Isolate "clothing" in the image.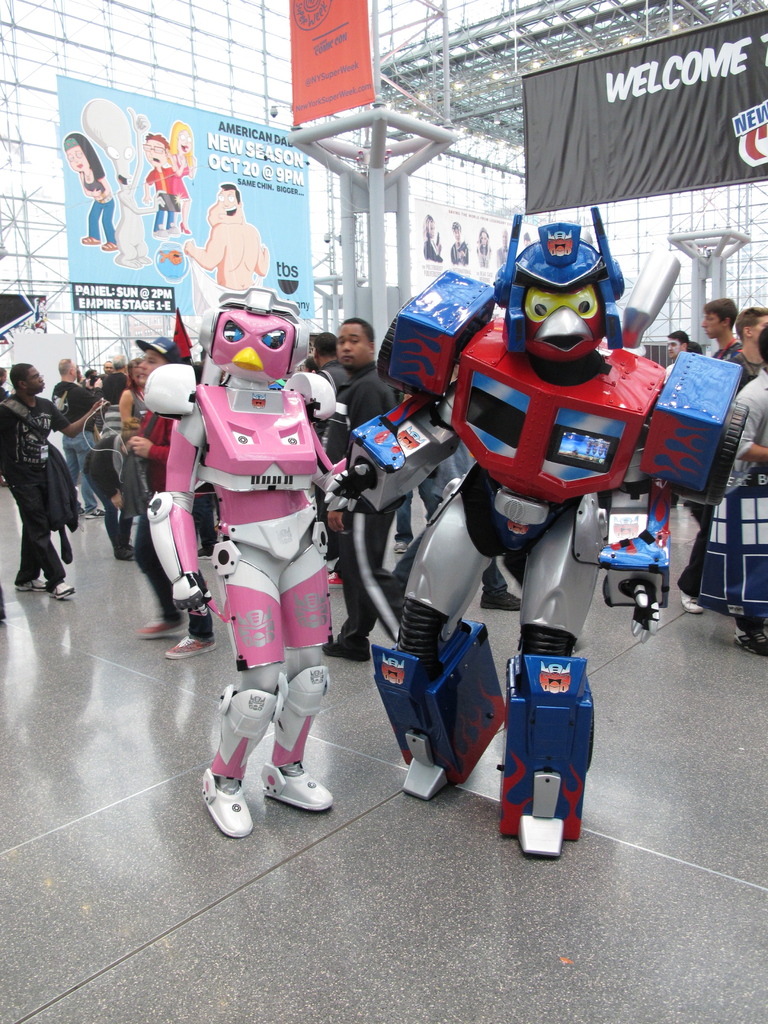
Isolated region: 728,379,767,634.
